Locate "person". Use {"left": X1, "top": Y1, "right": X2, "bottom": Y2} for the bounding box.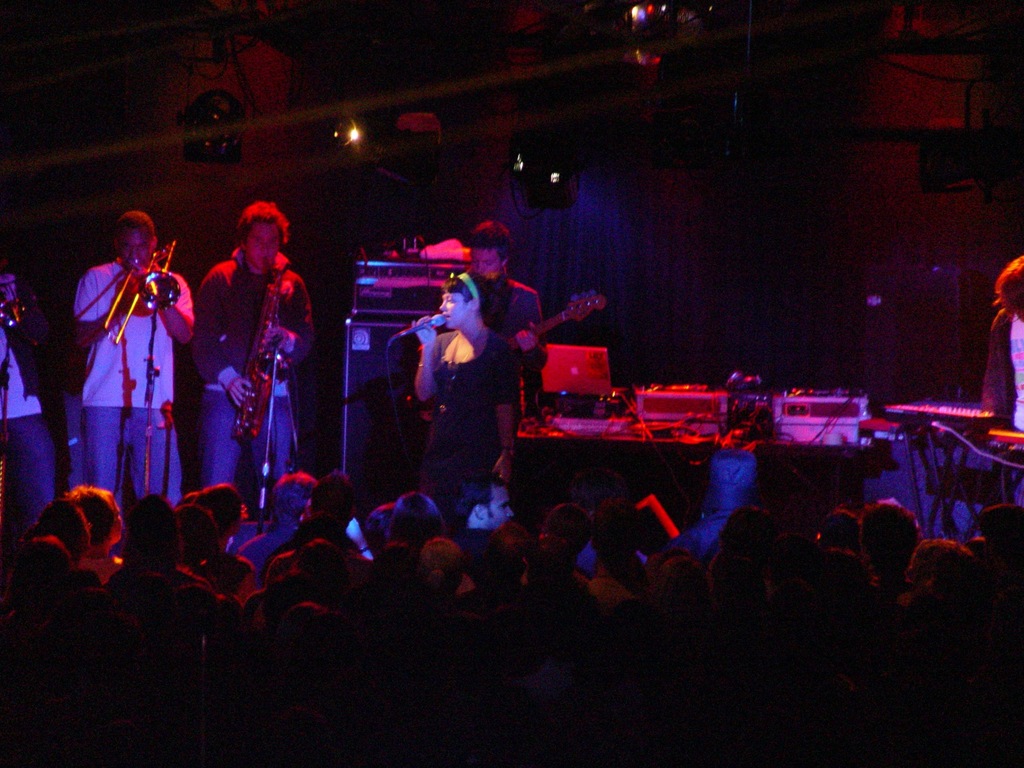
{"left": 824, "top": 492, "right": 869, "bottom": 577}.
